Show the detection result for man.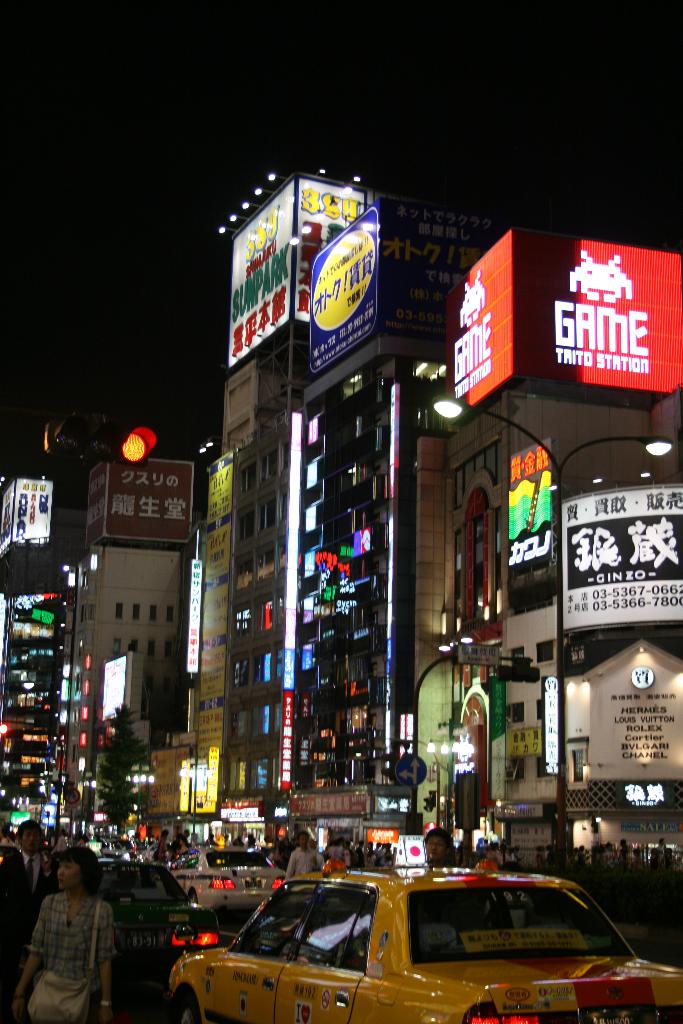
282, 824, 309, 875.
